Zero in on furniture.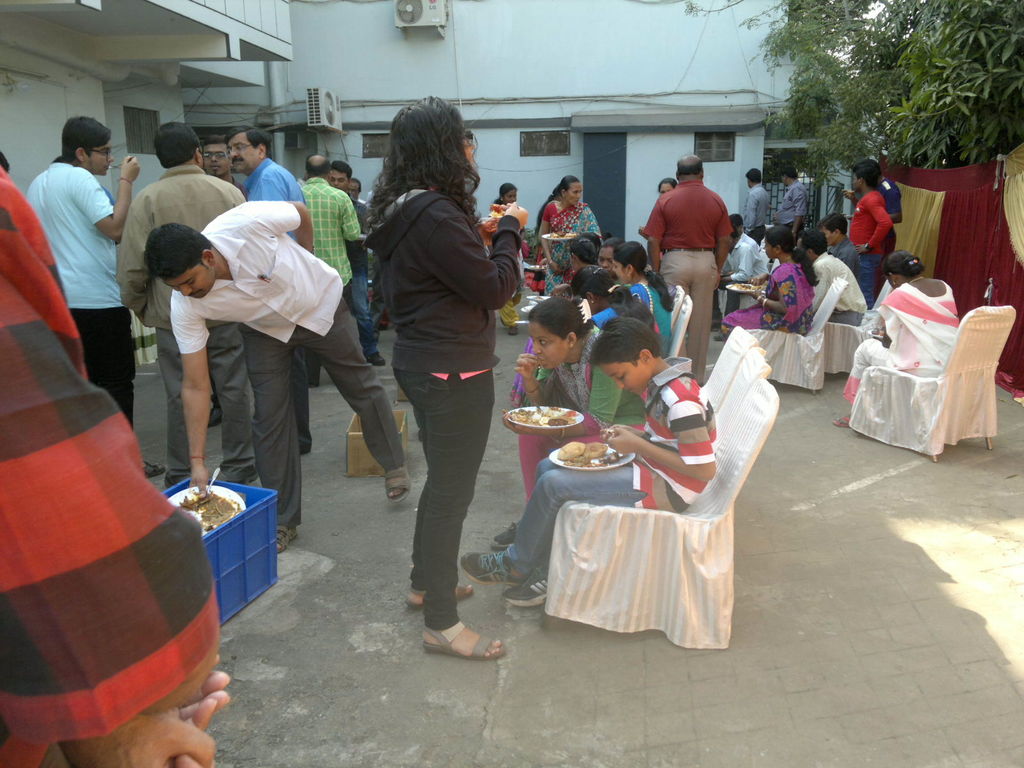
Zeroed in: region(703, 323, 750, 404).
